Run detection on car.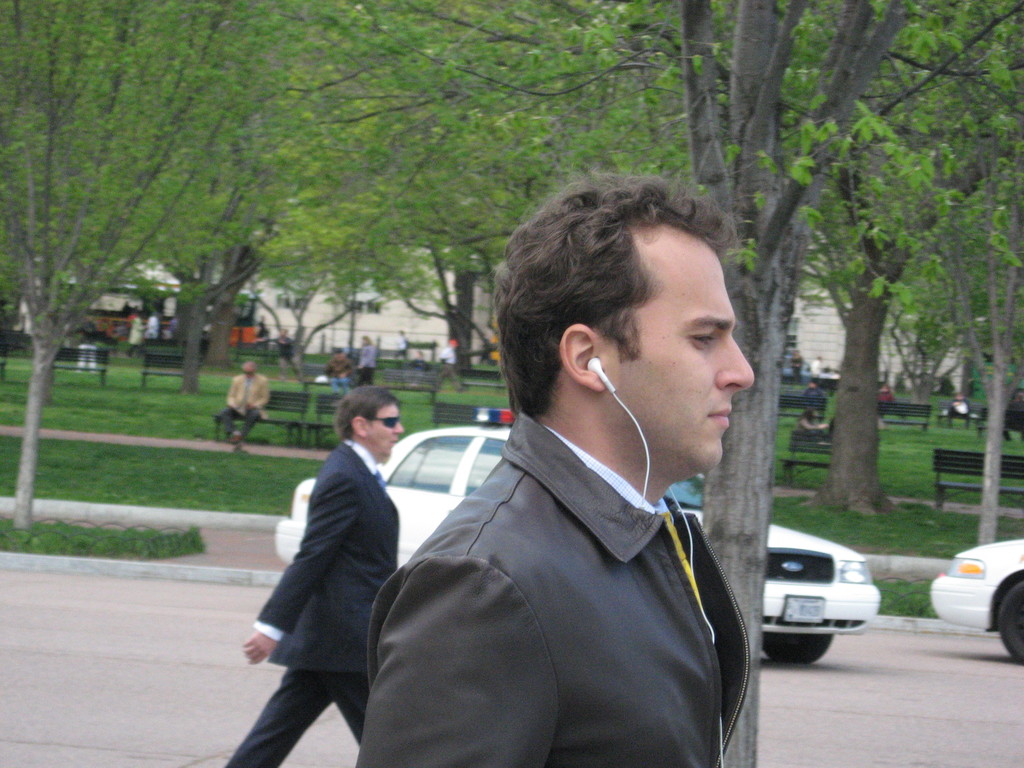
Result: left=275, top=406, right=877, bottom=667.
